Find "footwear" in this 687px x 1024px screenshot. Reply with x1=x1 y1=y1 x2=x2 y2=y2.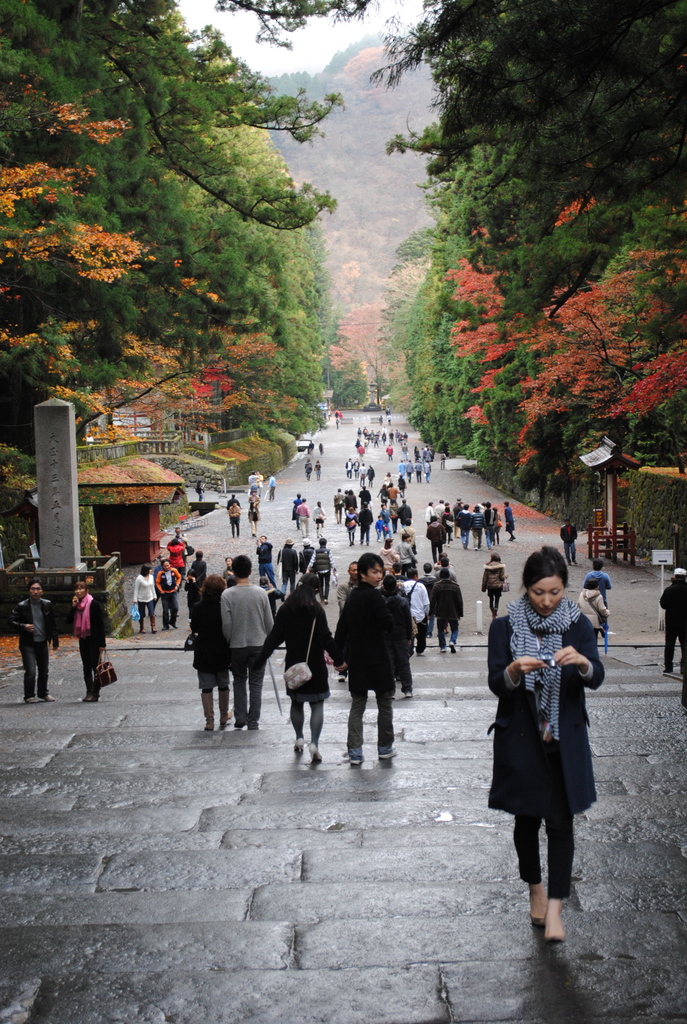
x1=248 y1=720 x2=258 y2=734.
